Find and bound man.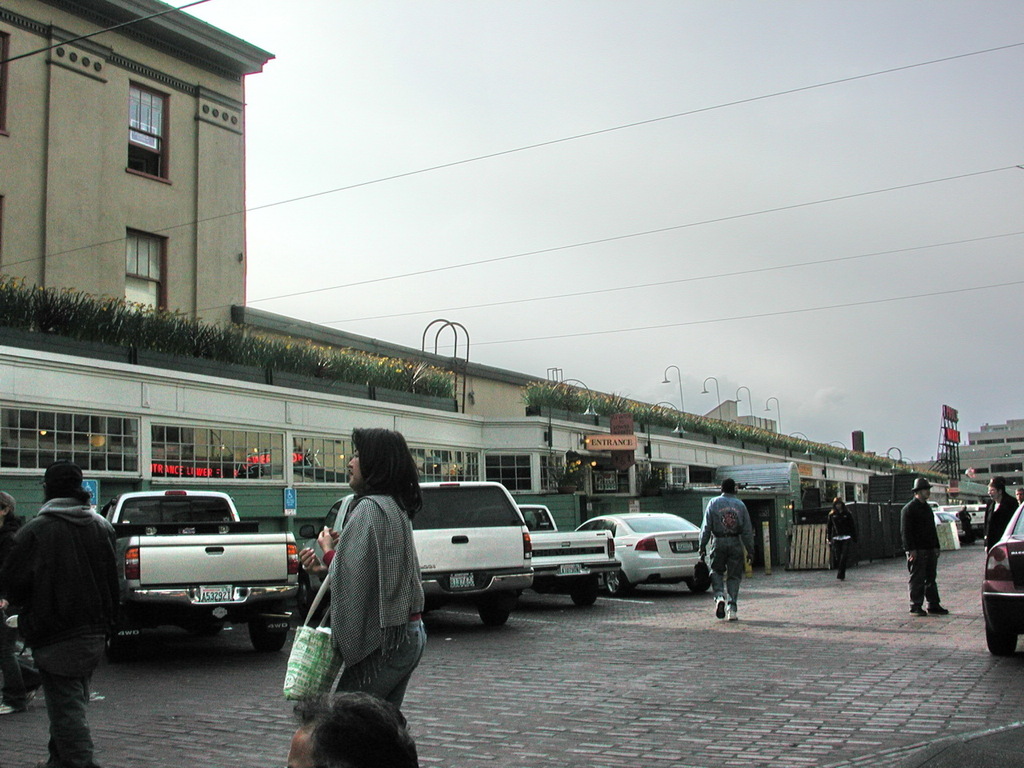
Bound: x1=826 y1=494 x2=858 y2=582.
